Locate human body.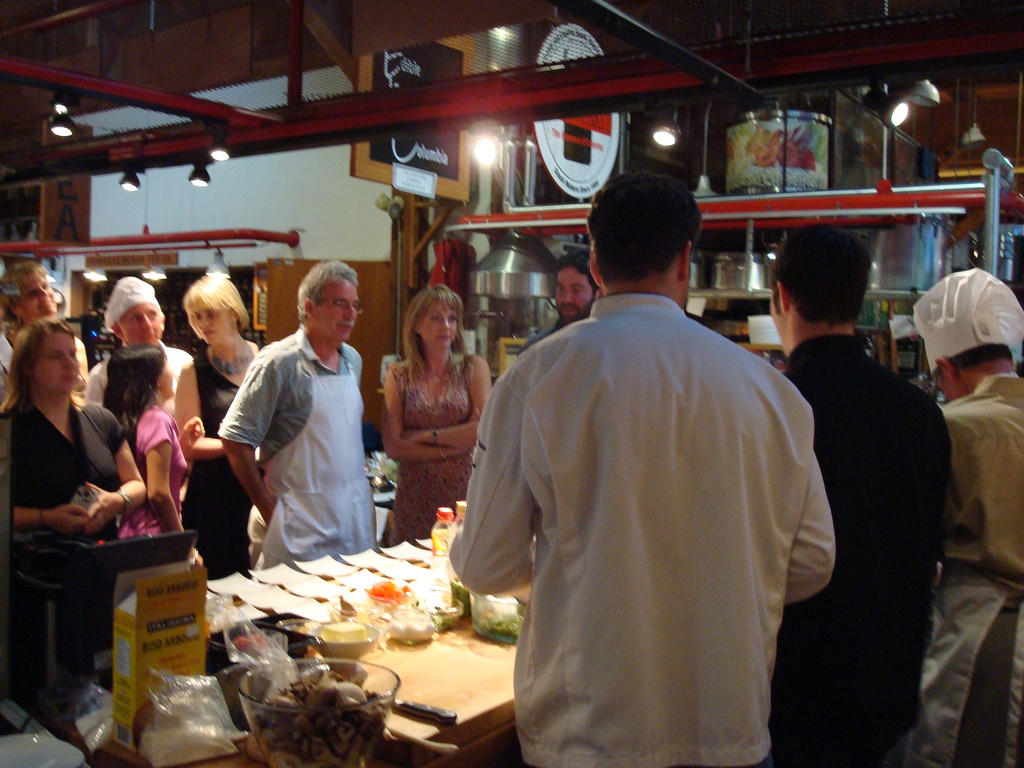
Bounding box: (x1=112, y1=340, x2=186, y2=536).
